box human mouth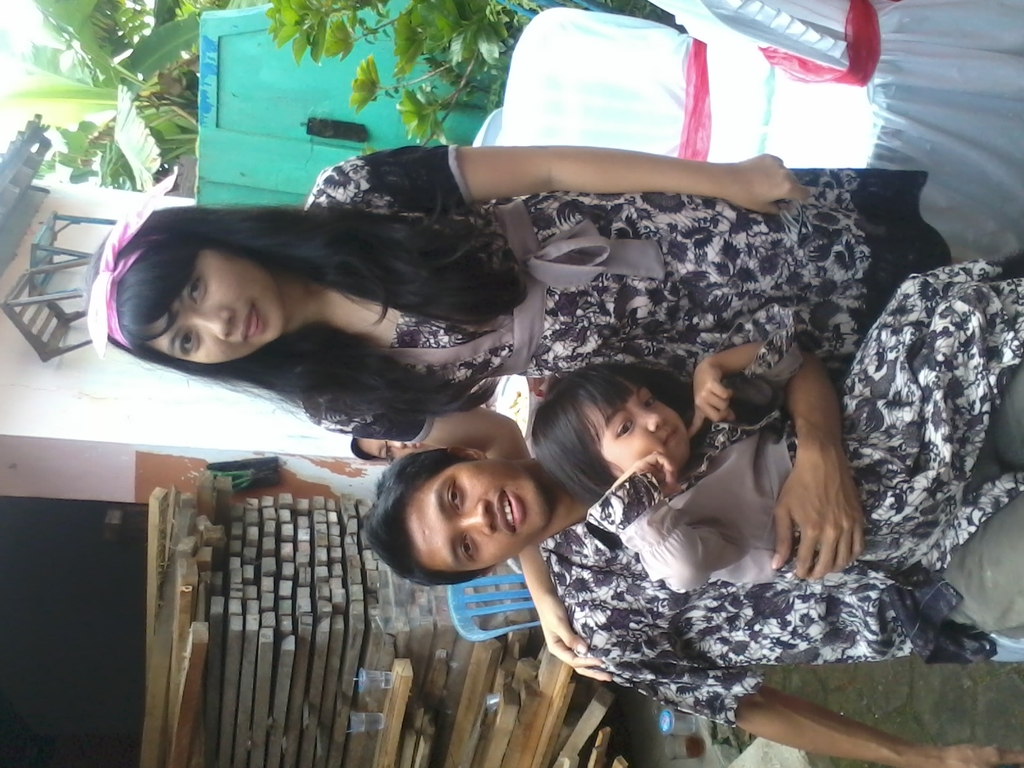
Rect(492, 488, 523, 529)
